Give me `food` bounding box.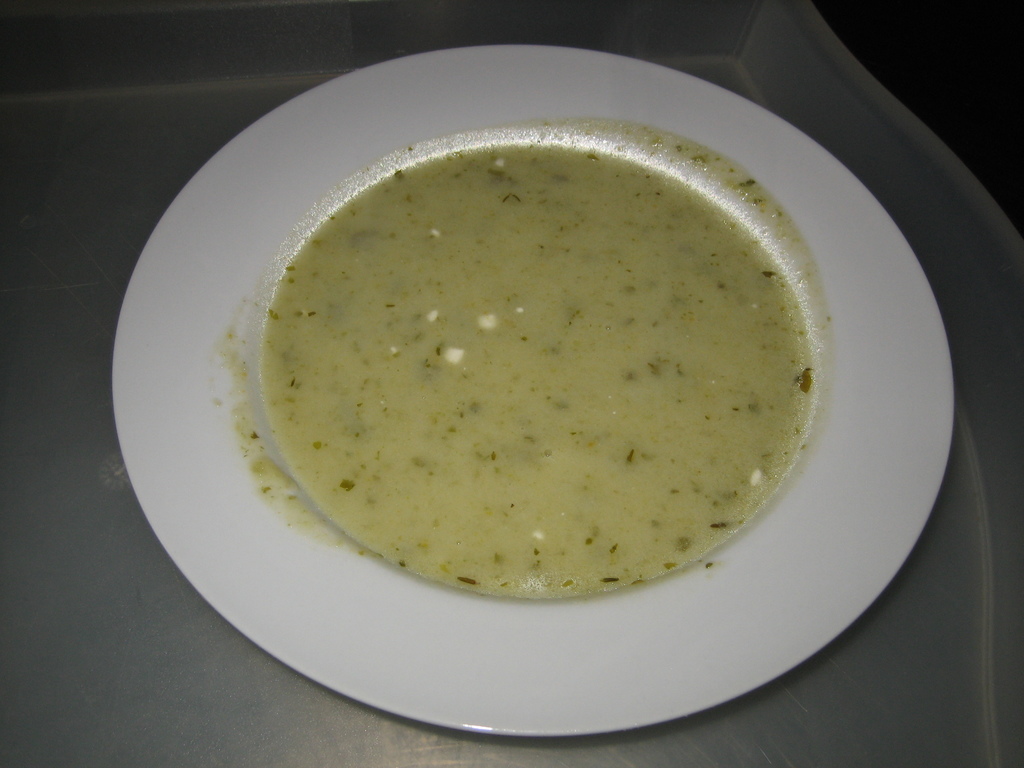
{"left": 276, "top": 114, "right": 859, "bottom": 577}.
